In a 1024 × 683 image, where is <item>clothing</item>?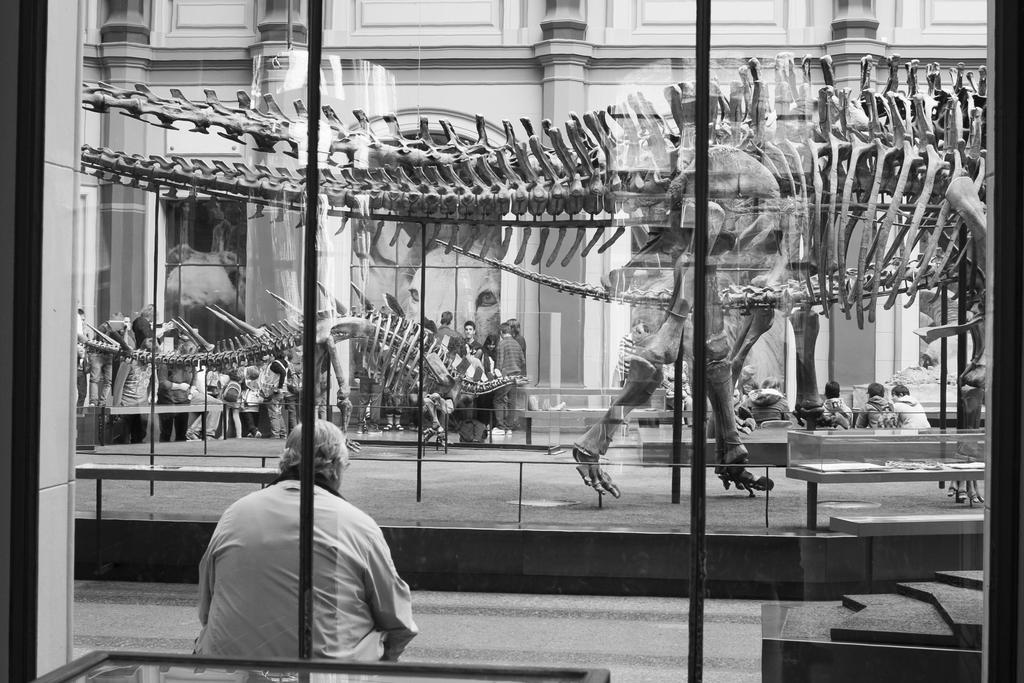
box=[857, 394, 903, 423].
